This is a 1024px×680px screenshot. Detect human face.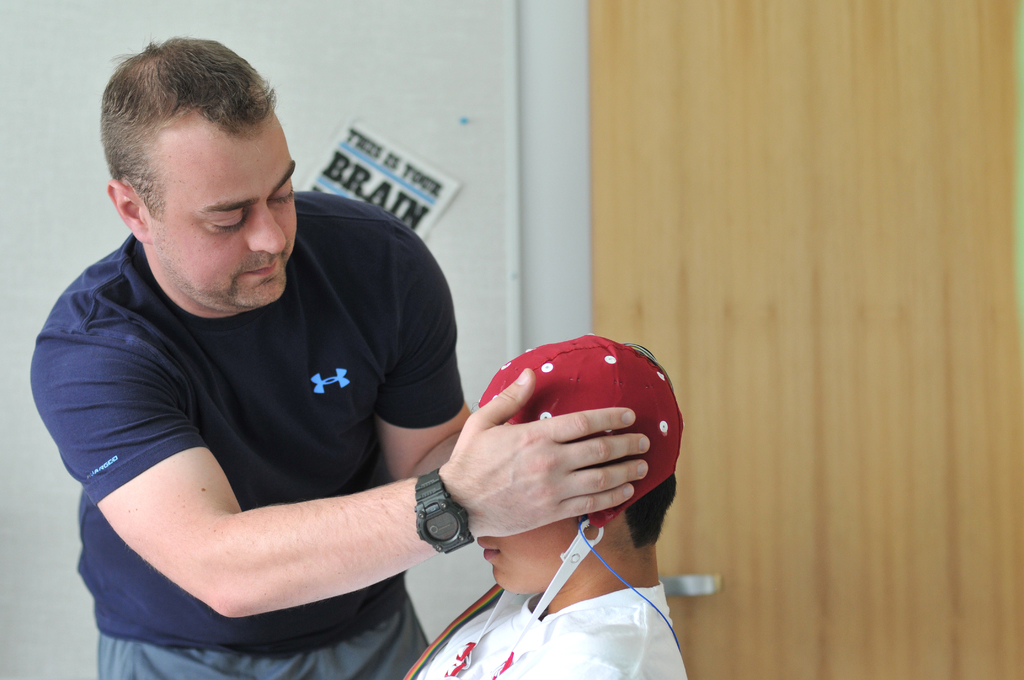
<box>152,132,298,305</box>.
